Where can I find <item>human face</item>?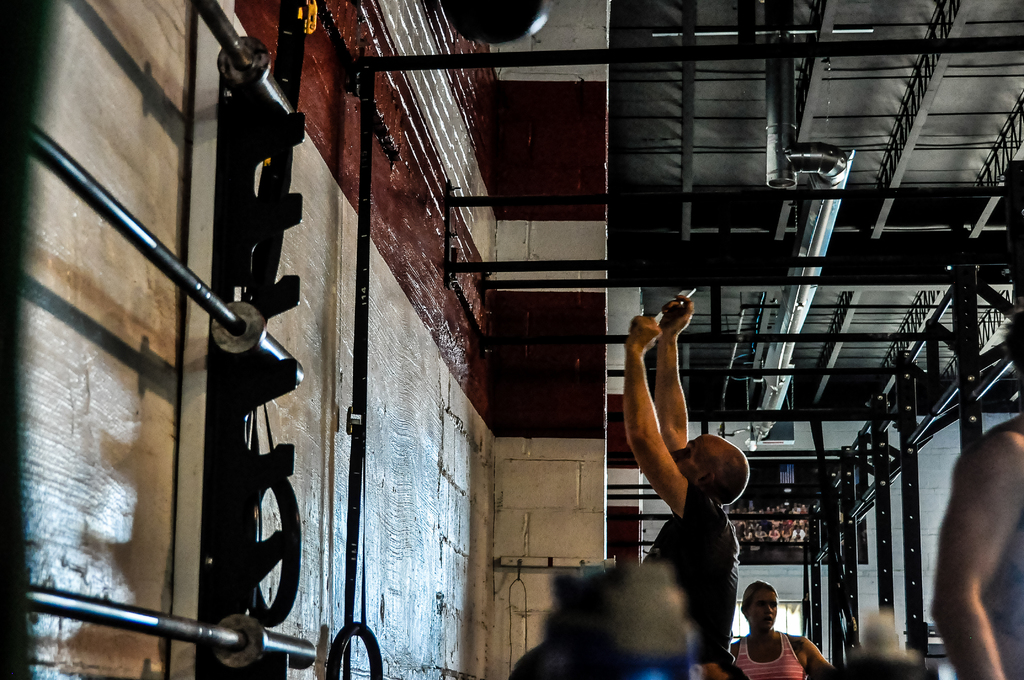
You can find it at Rect(748, 587, 781, 629).
